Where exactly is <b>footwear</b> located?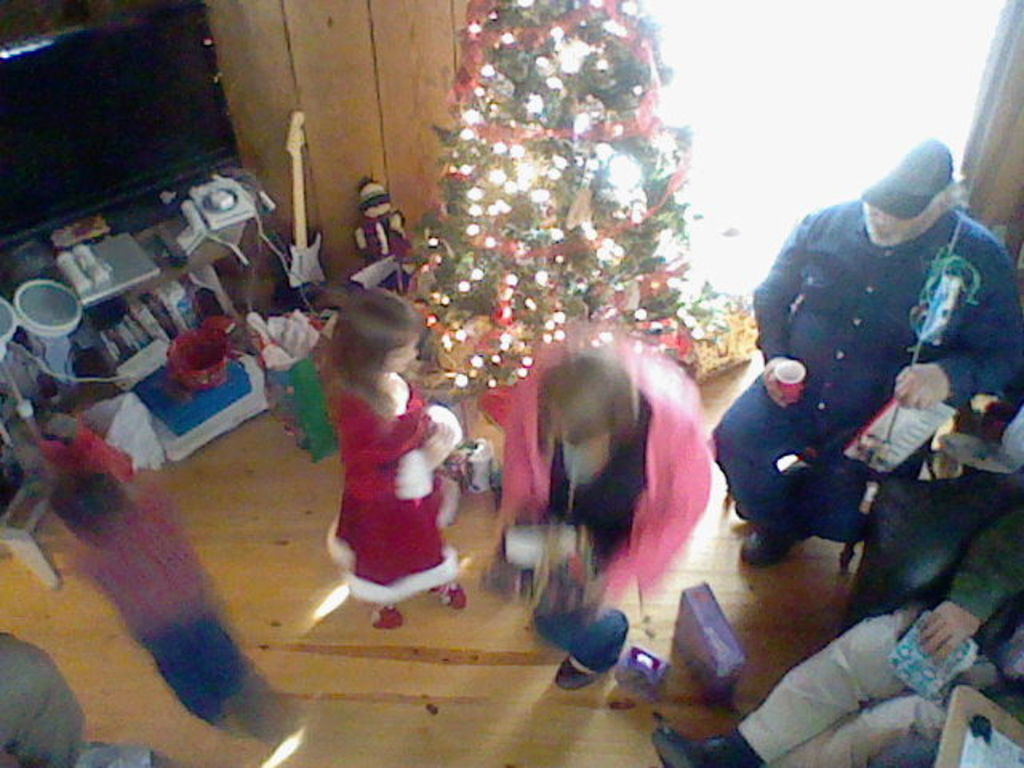
Its bounding box is (749,528,792,566).
